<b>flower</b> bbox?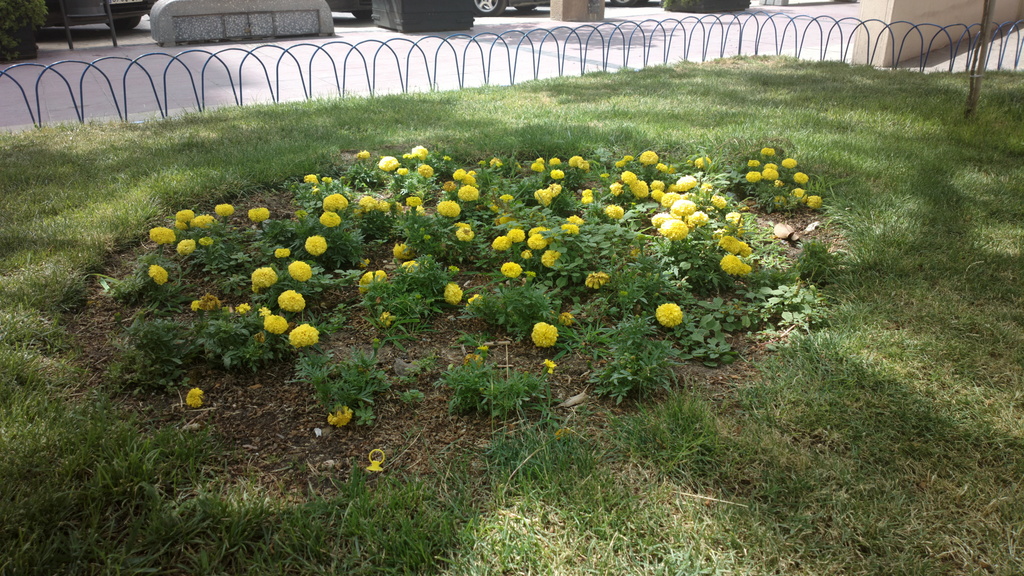
left=719, top=257, right=753, bottom=277
